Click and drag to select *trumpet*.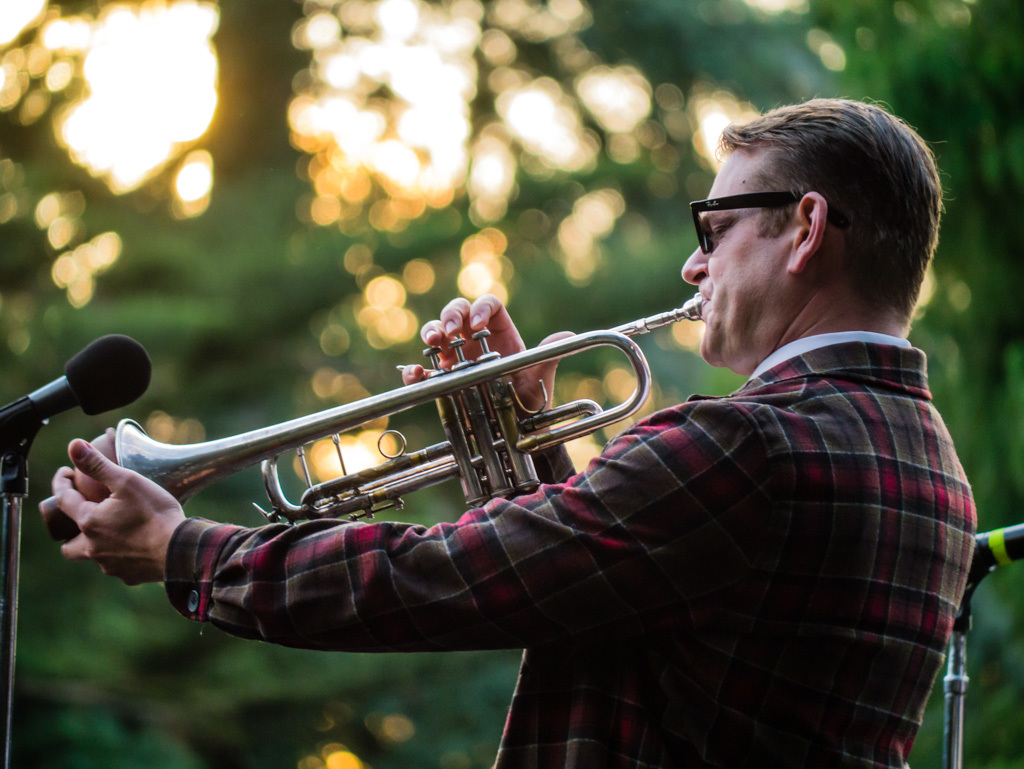
Selection: box=[49, 280, 686, 548].
